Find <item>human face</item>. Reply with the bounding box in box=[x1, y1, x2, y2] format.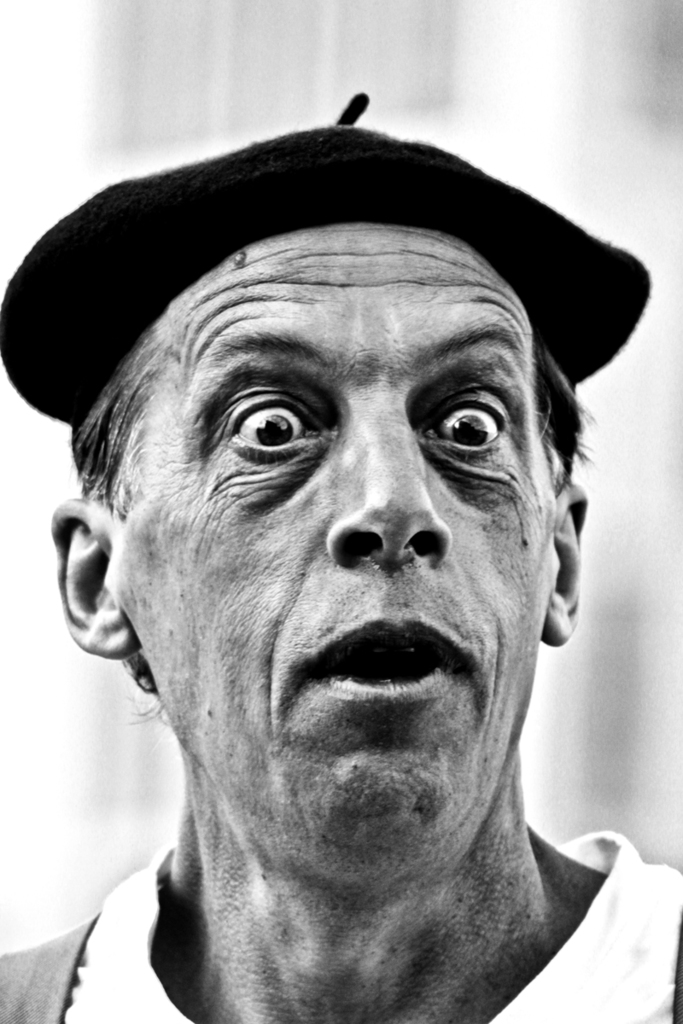
box=[113, 223, 545, 881].
